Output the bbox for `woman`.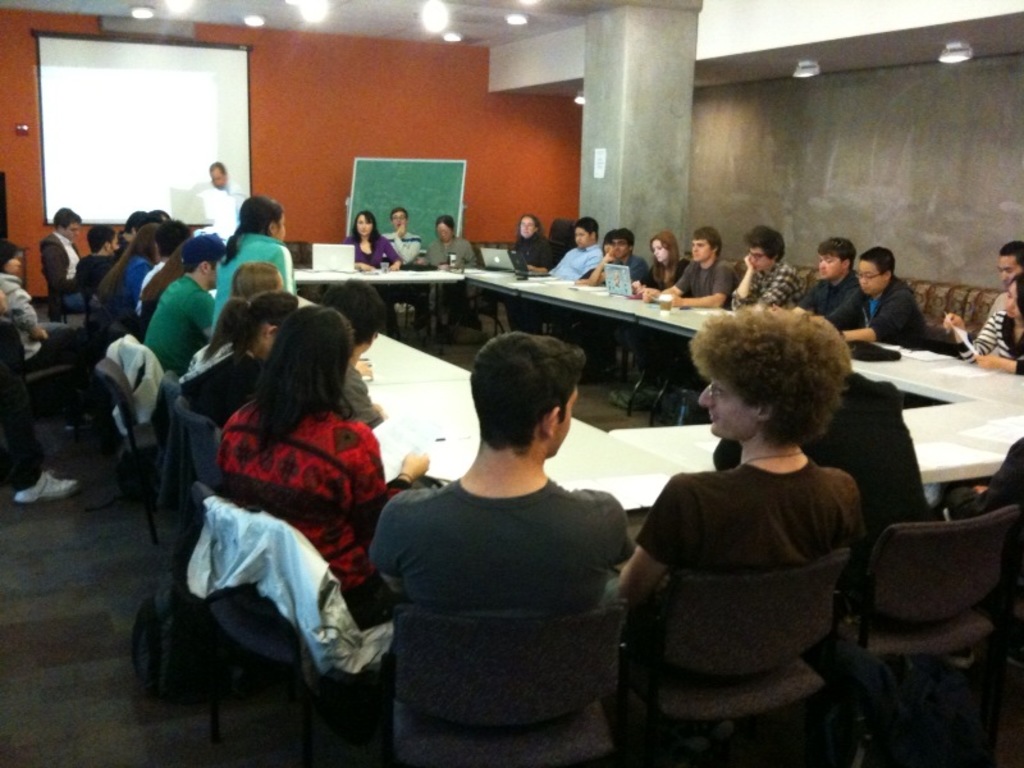
(216,303,433,627).
